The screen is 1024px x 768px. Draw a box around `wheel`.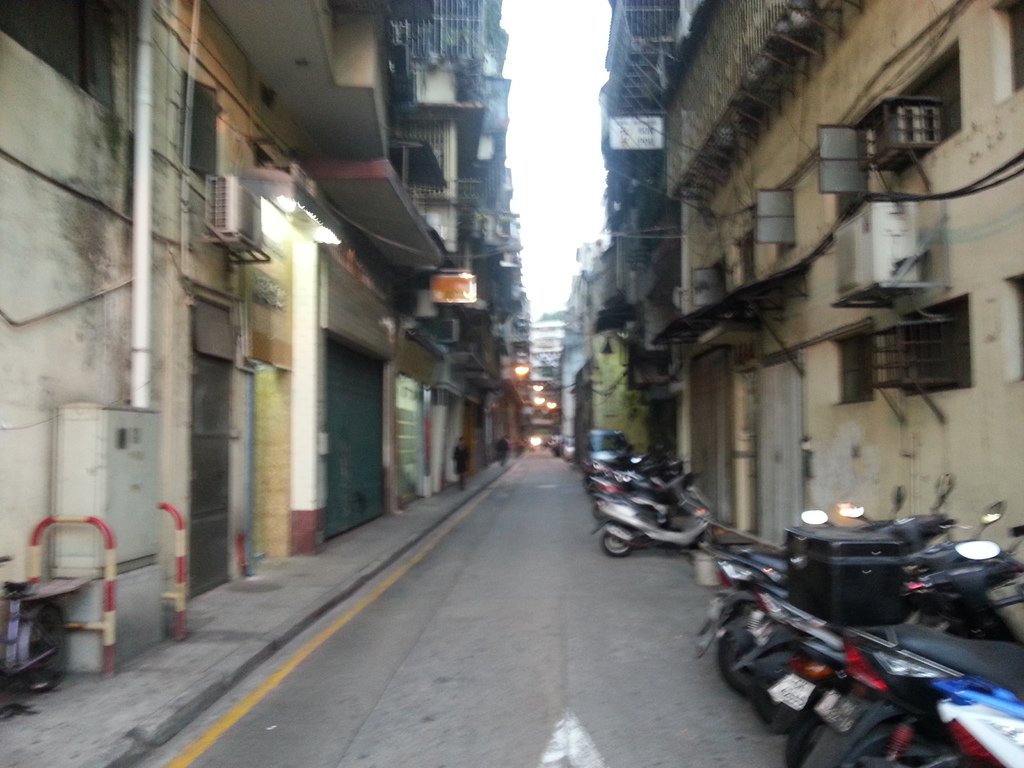
BBox(779, 705, 824, 767).
